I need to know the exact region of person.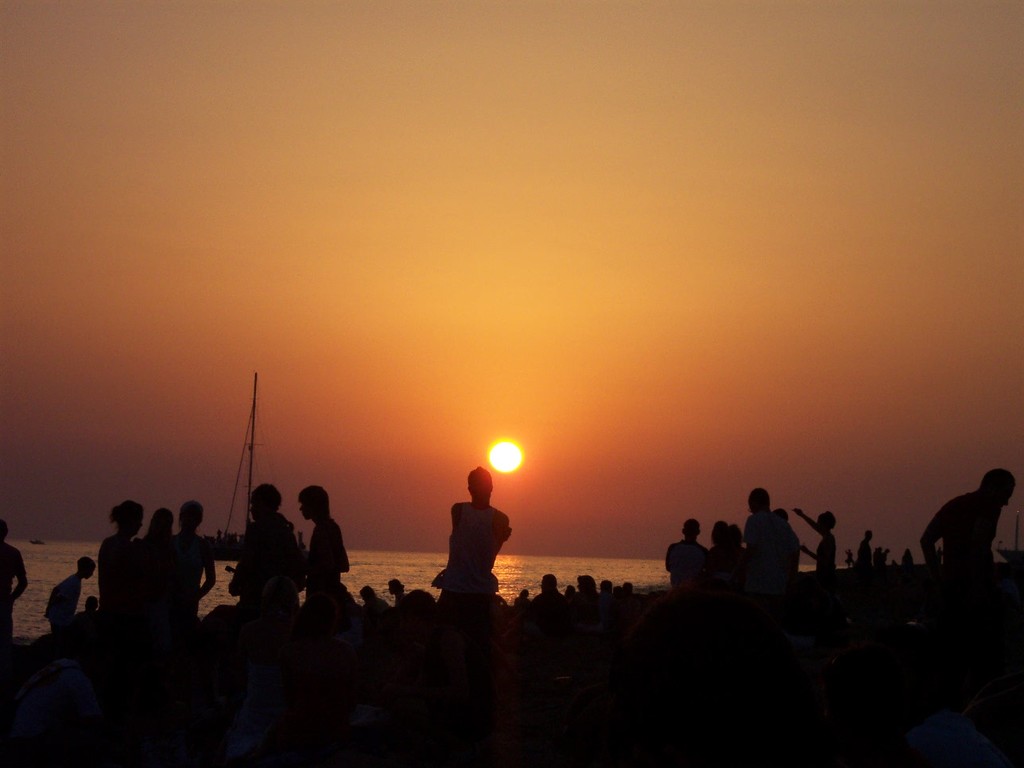
Region: <box>137,504,176,630</box>.
